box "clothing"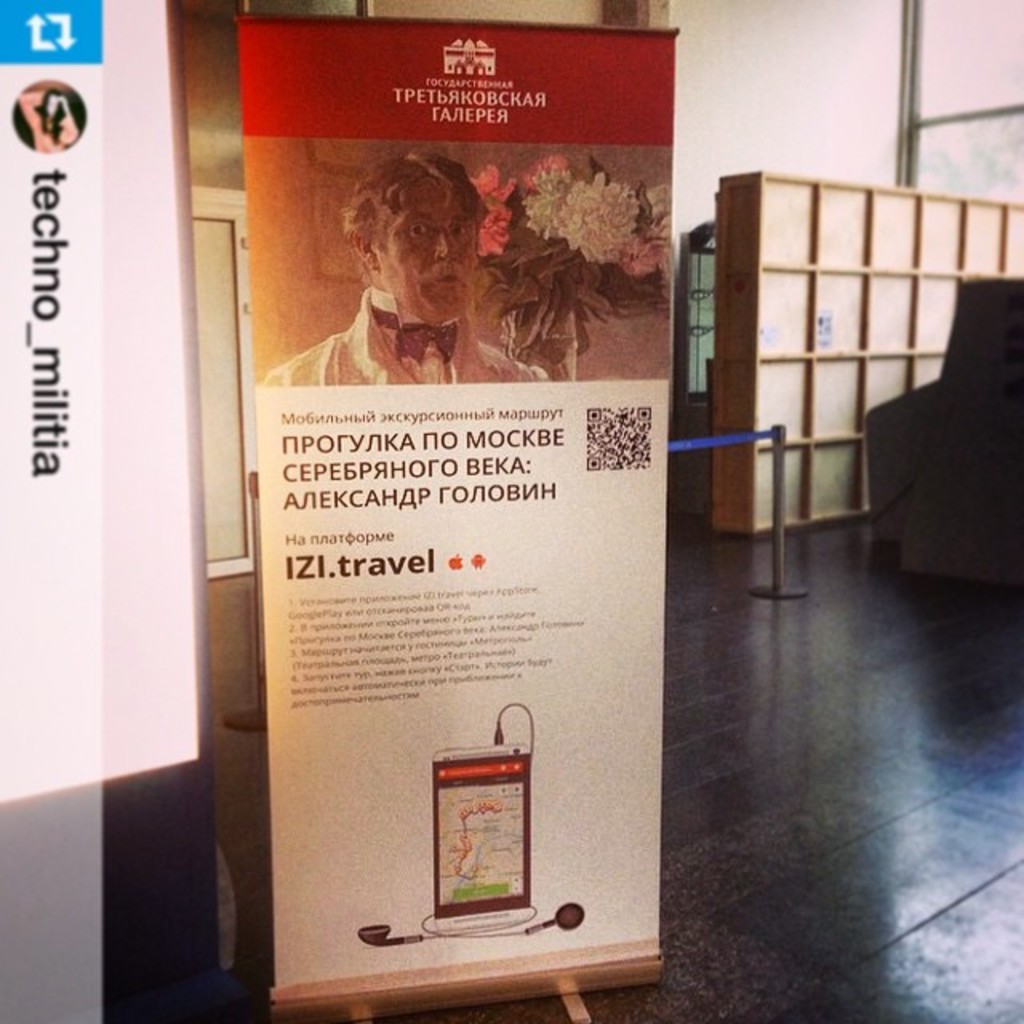
region(264, 286, 541, 382)
